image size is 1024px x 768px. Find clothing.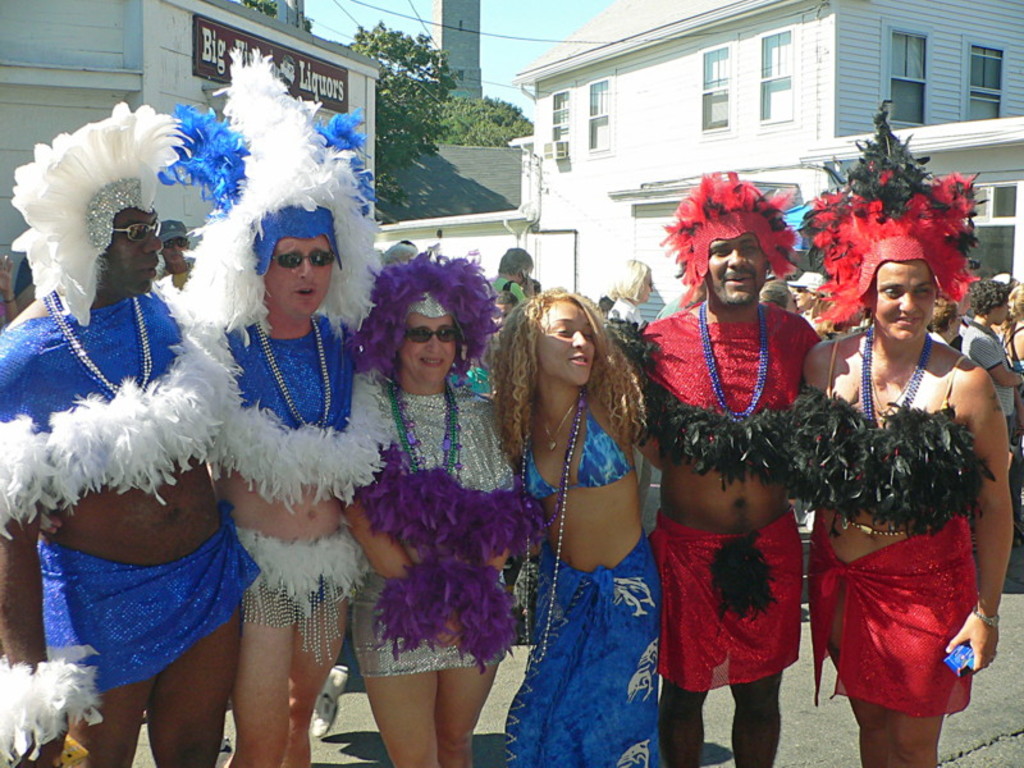
[x1=490, y1=274, x2=527, y2=308].
